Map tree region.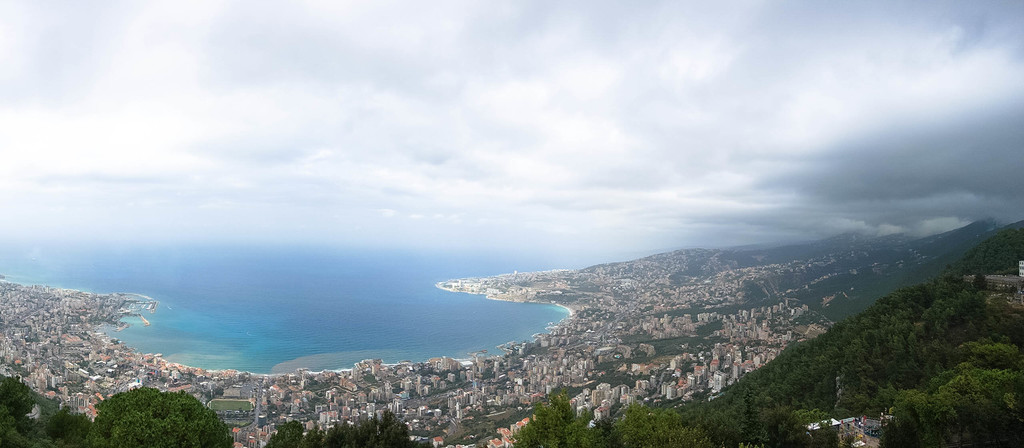
Mapped to rect(886, 398, 967, 447).
